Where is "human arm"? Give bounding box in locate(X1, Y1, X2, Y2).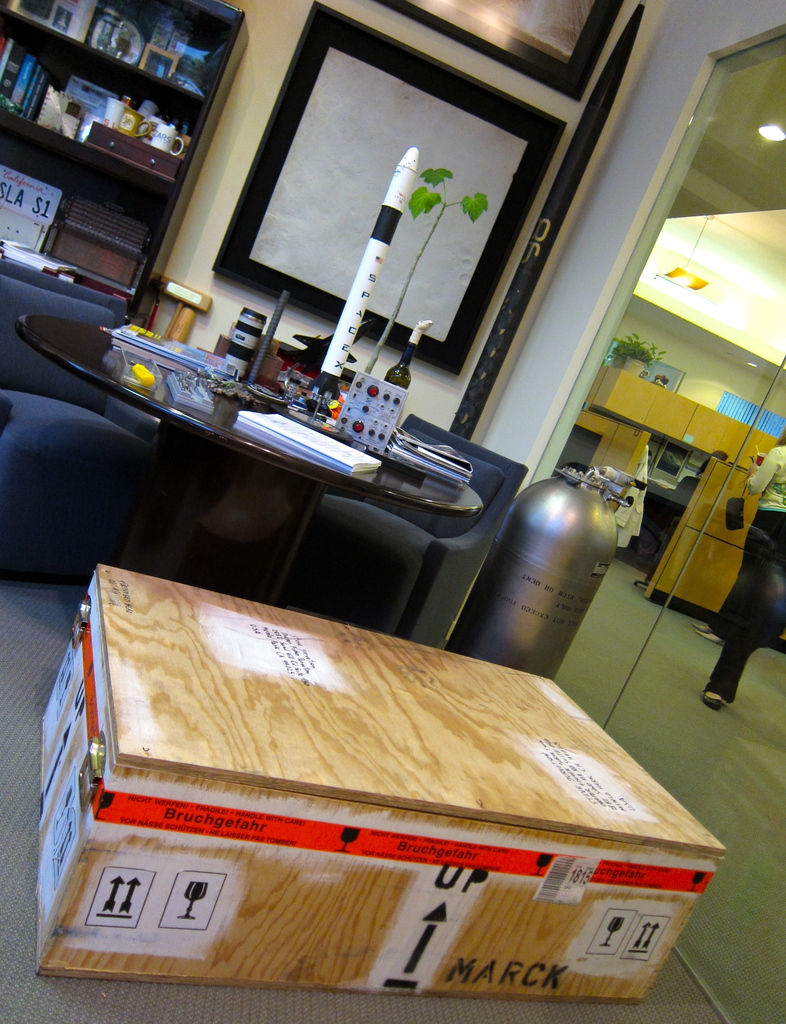
locate(745, 442, 780, 499).
